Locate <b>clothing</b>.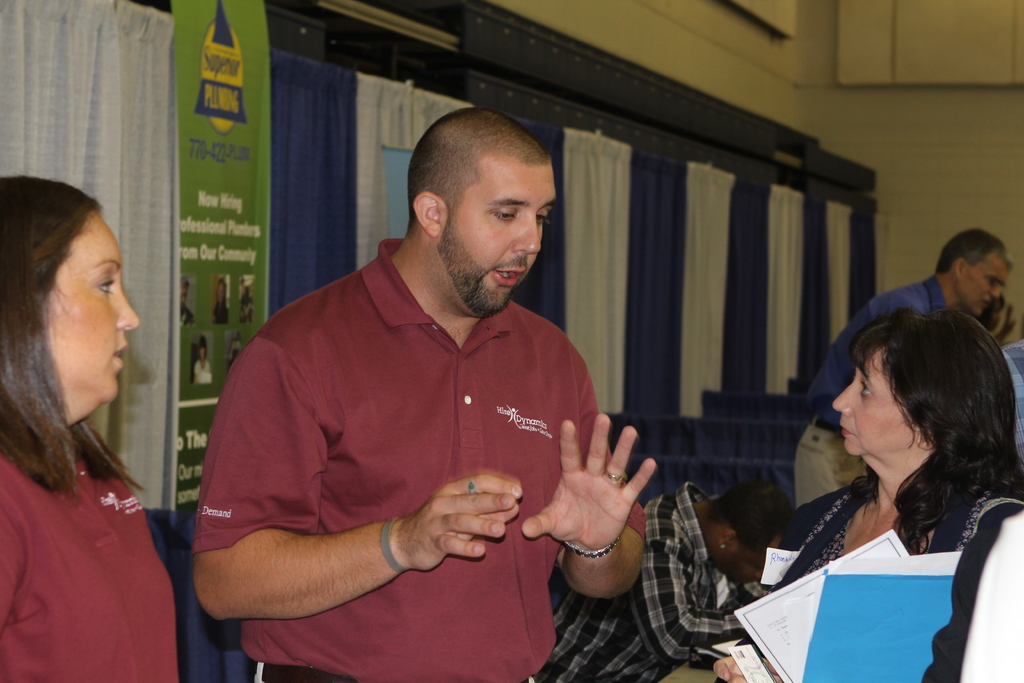
Bounding box: (left=0, top=445, right=192, bottom=682).
